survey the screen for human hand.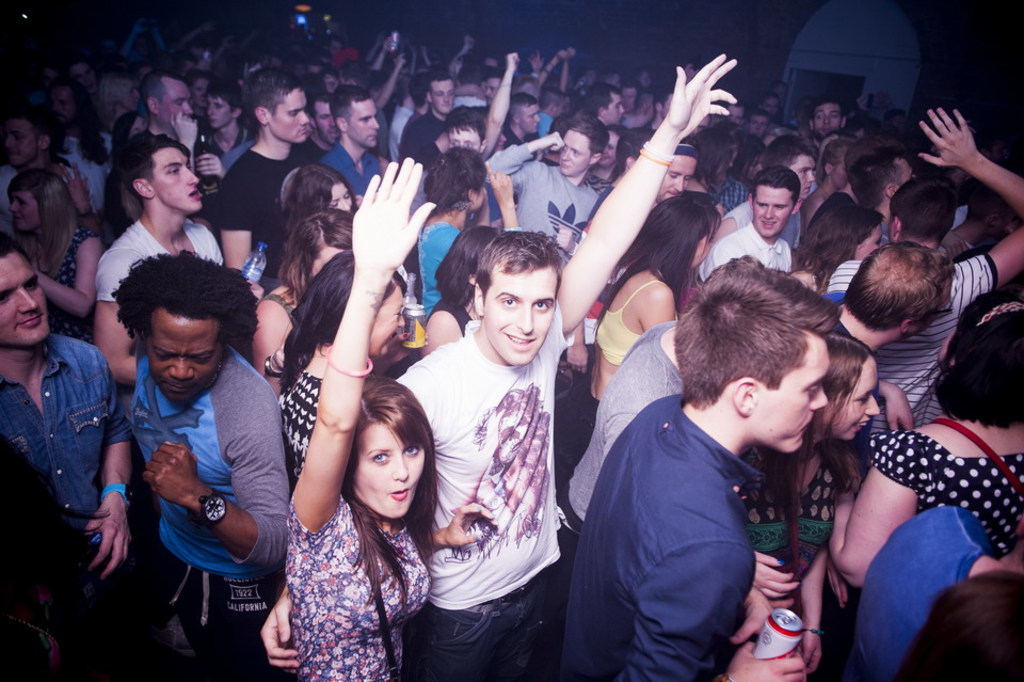
Survey found: [374, 28, 385, 44].
